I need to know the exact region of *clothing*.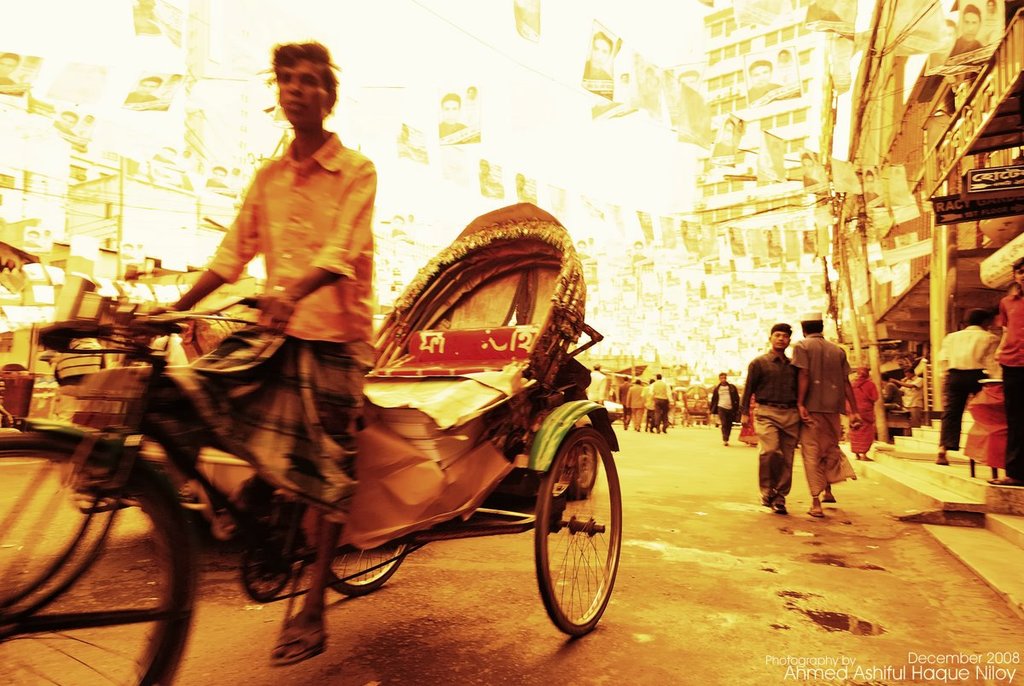
Region: x1=196, y1=125, x2=388, y2=549.
